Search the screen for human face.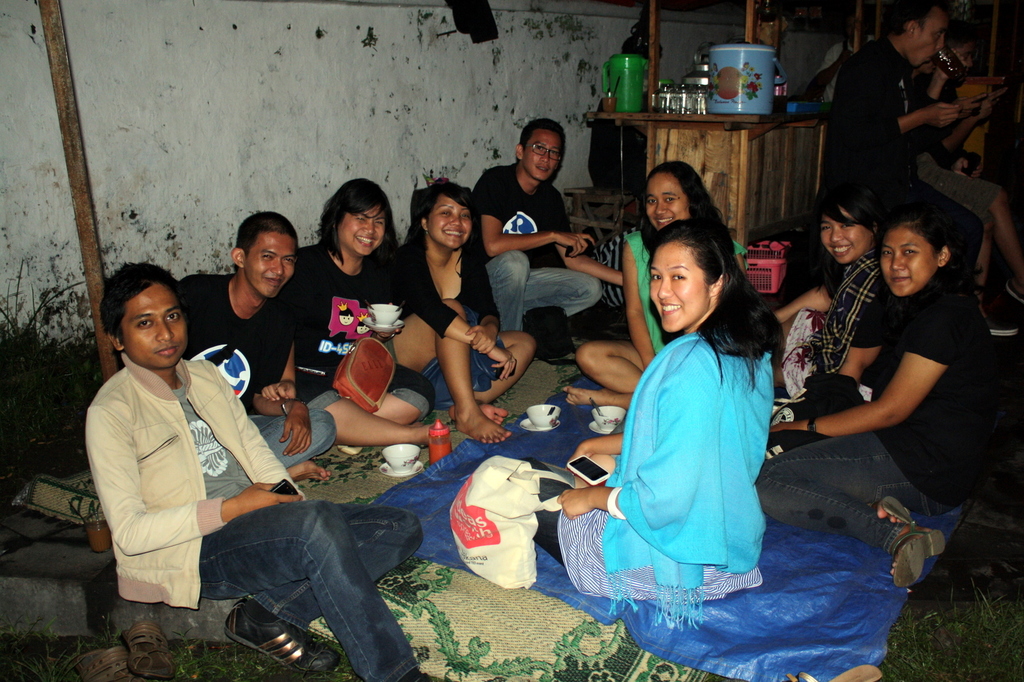
Found at [650,238,725,323].
